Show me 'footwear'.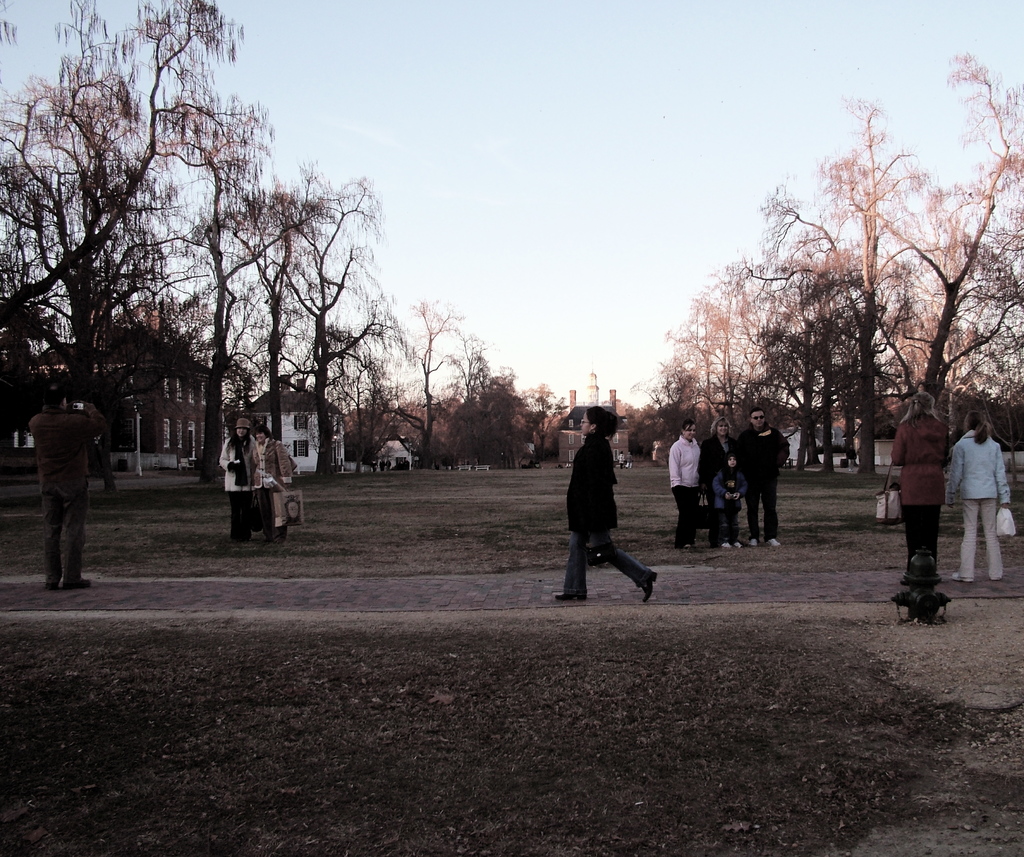
'footwear' is here: 949 573 973 580.
